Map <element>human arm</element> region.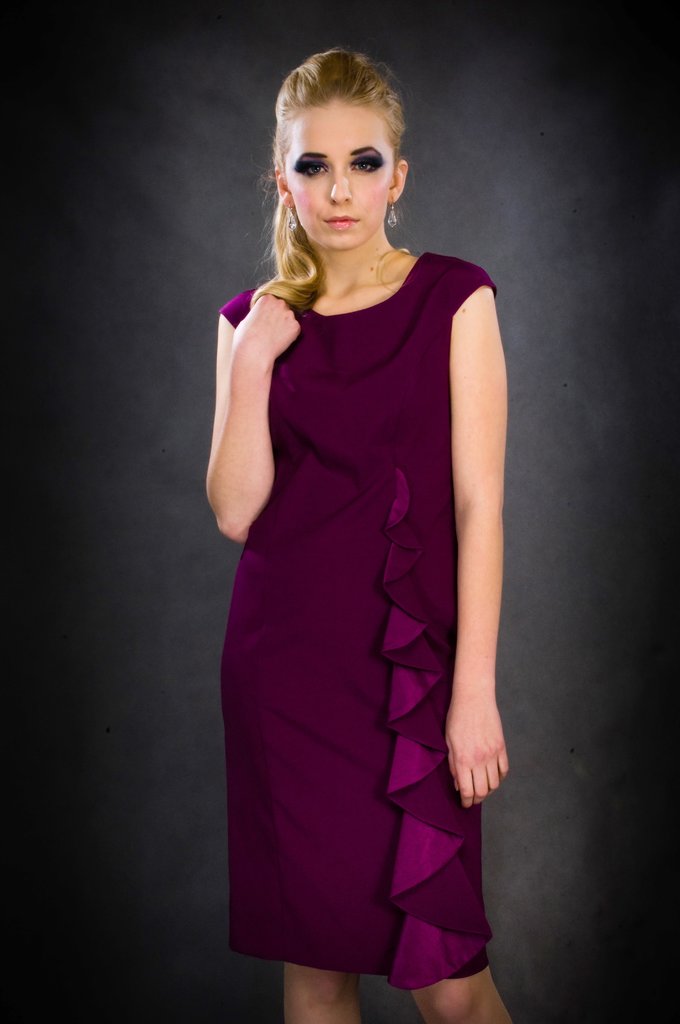
Mapped to 441, 268, 513, 810.
